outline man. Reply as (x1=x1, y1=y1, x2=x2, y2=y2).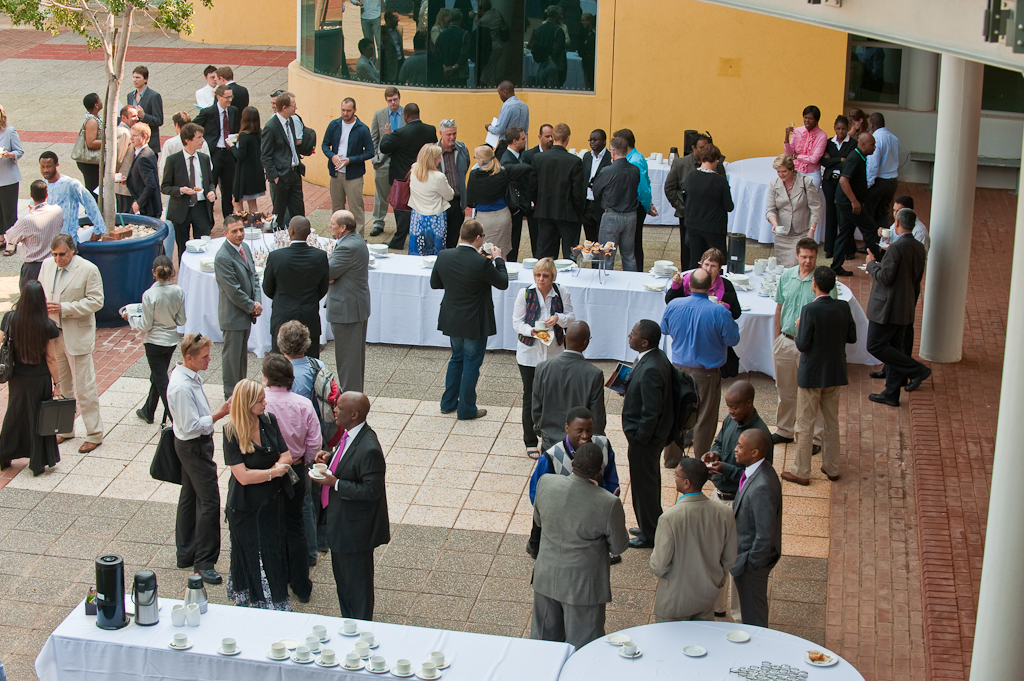
(x1=535, y1=435, x2=628, y2=649).
